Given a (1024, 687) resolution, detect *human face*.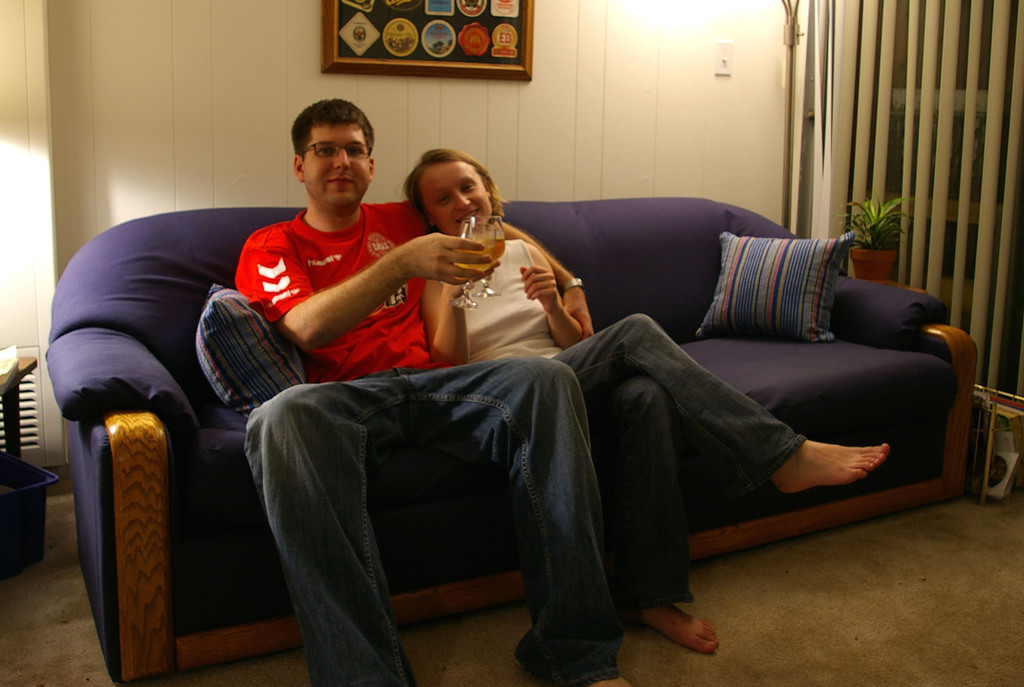
<region>423, 159, 493, 238</region>.
